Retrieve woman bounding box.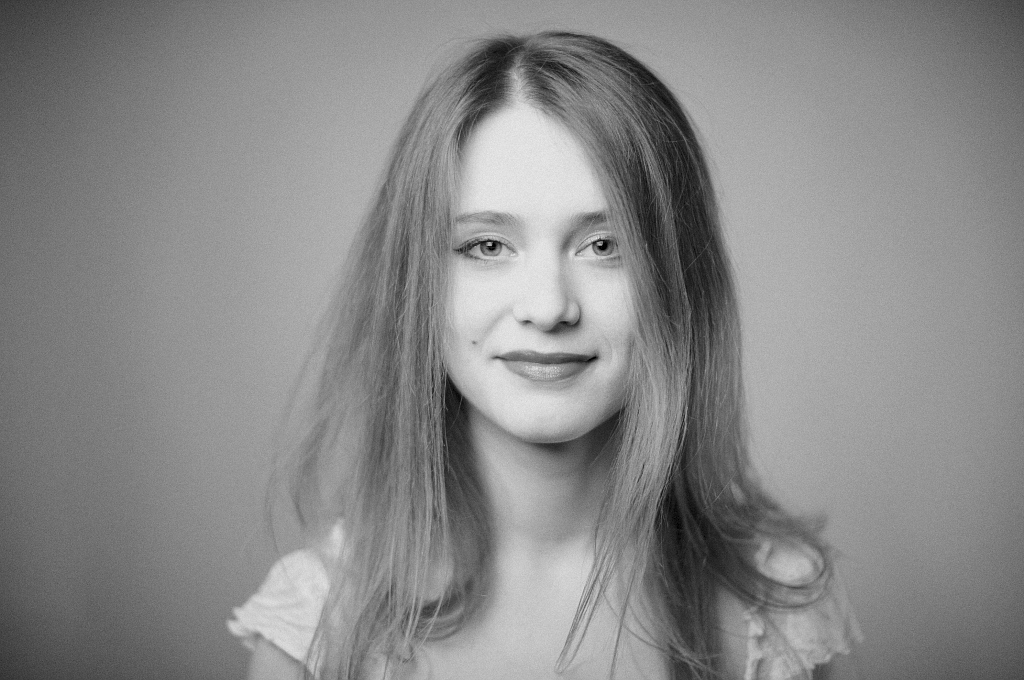
Bounding box: left=247, top=35, right=866, bottom=679.
